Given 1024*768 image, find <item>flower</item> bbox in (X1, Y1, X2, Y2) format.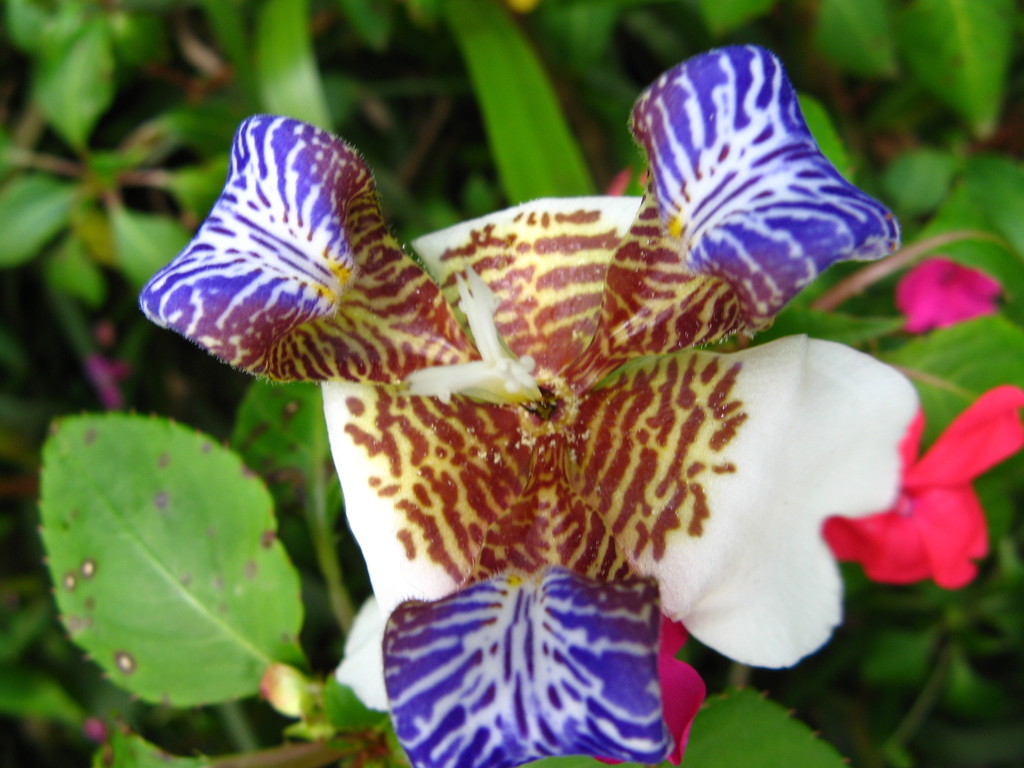
(132, 45, 904, 680).
